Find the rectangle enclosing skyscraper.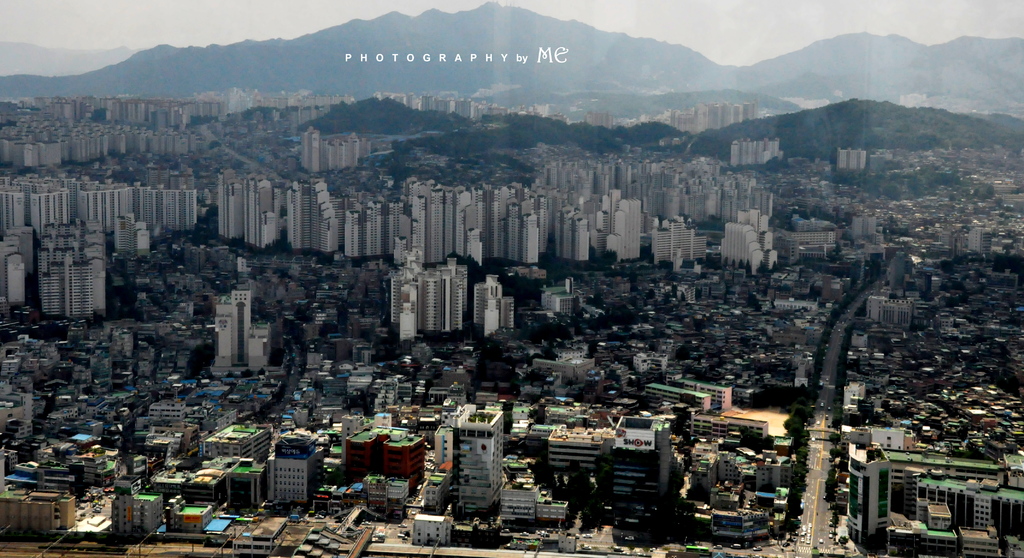
locate(229, 277, 259, 381).
